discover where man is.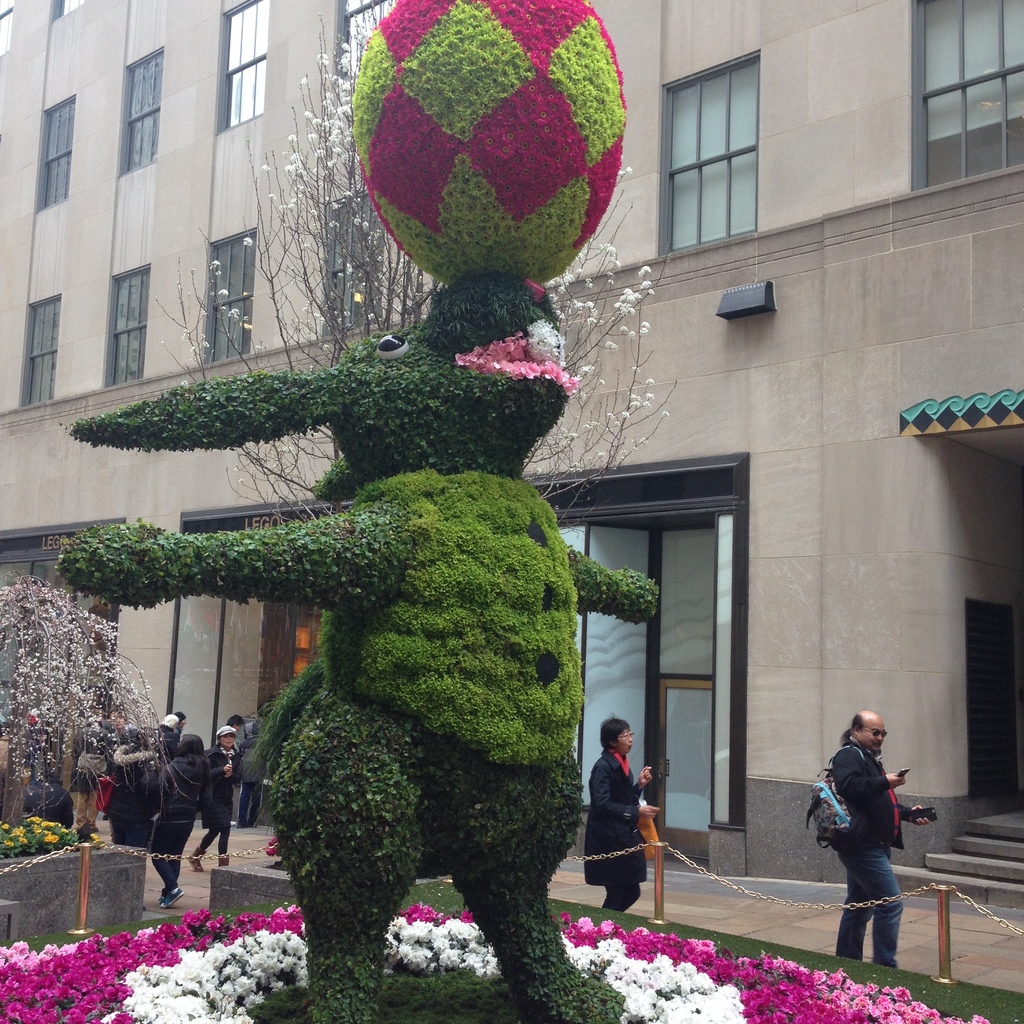
Discovered at {"x1": 815, "y1": 712, "x2": 947, "y2": 970}.
